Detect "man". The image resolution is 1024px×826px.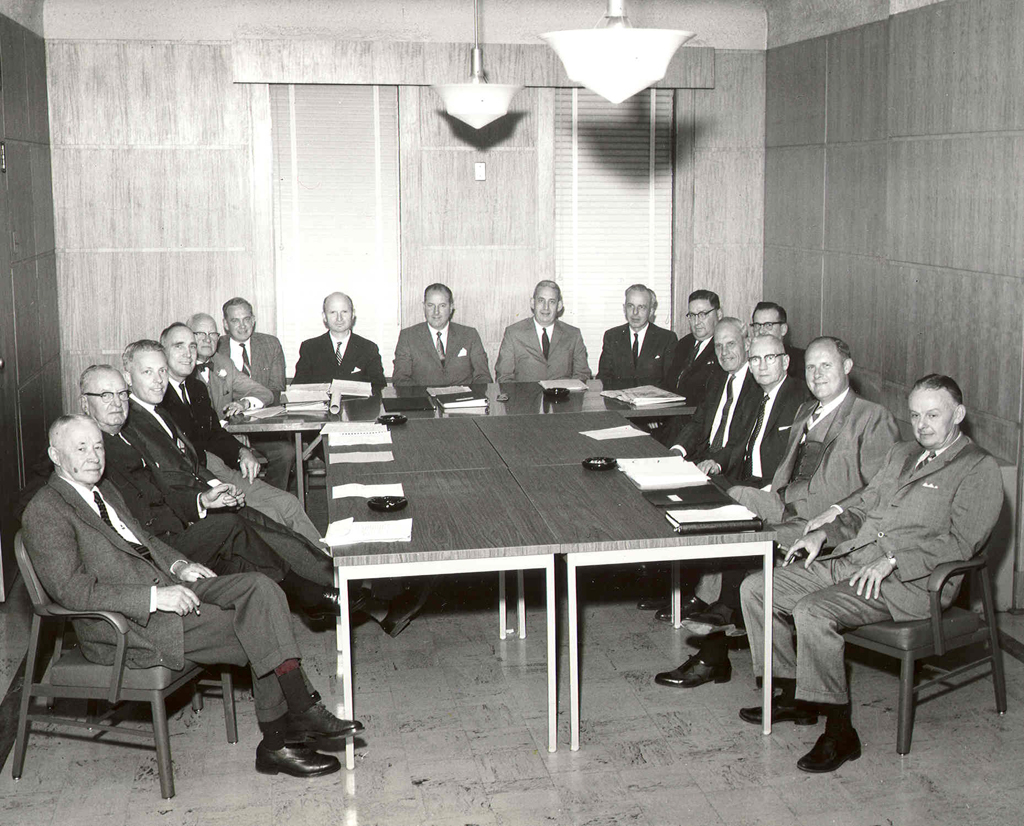
Rect(81, 360, 376, 633).
